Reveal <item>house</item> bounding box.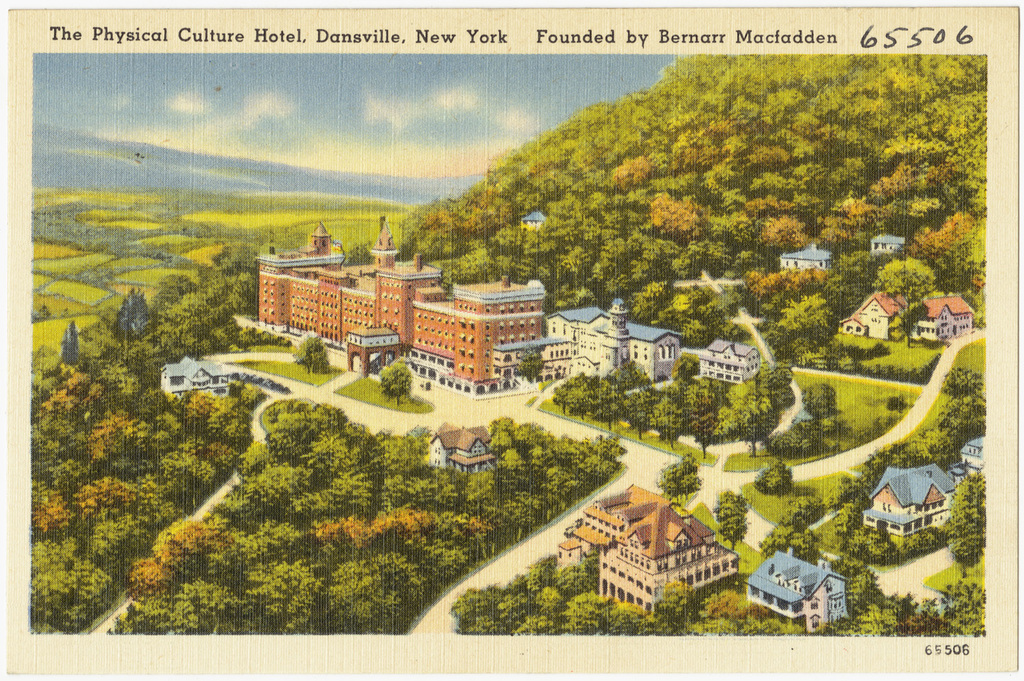
Revealed: <box>837,288,911,345</box>.
